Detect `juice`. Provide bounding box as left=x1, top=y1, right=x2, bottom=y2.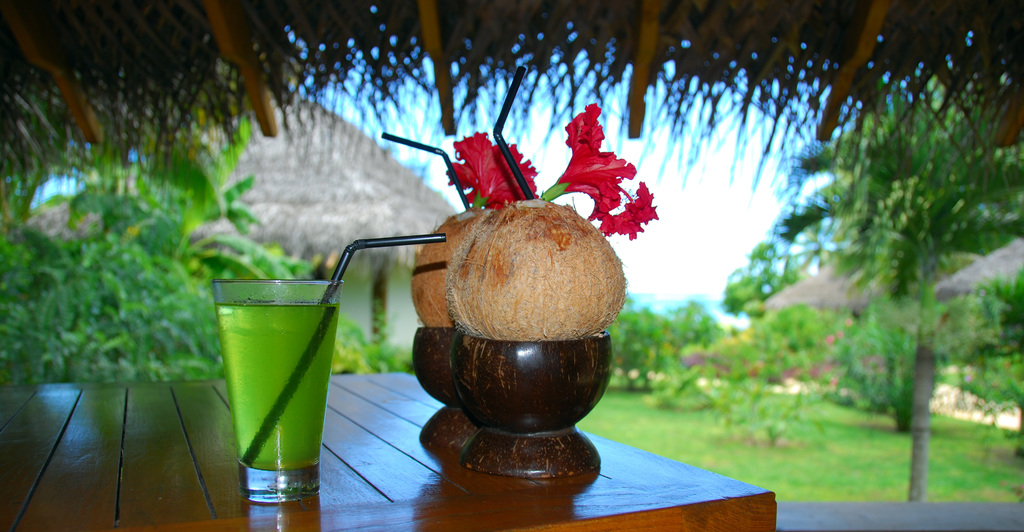
left=205, top=252, right=333, bottom=518.
